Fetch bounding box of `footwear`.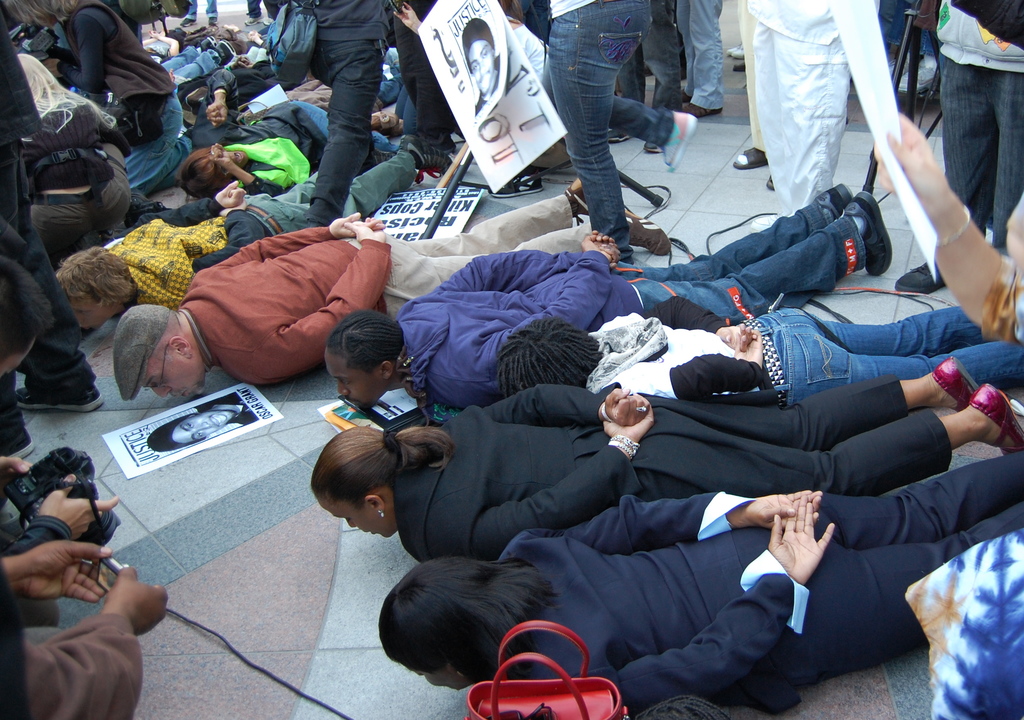
Bbox: box=[625, 204, 672, 257].
